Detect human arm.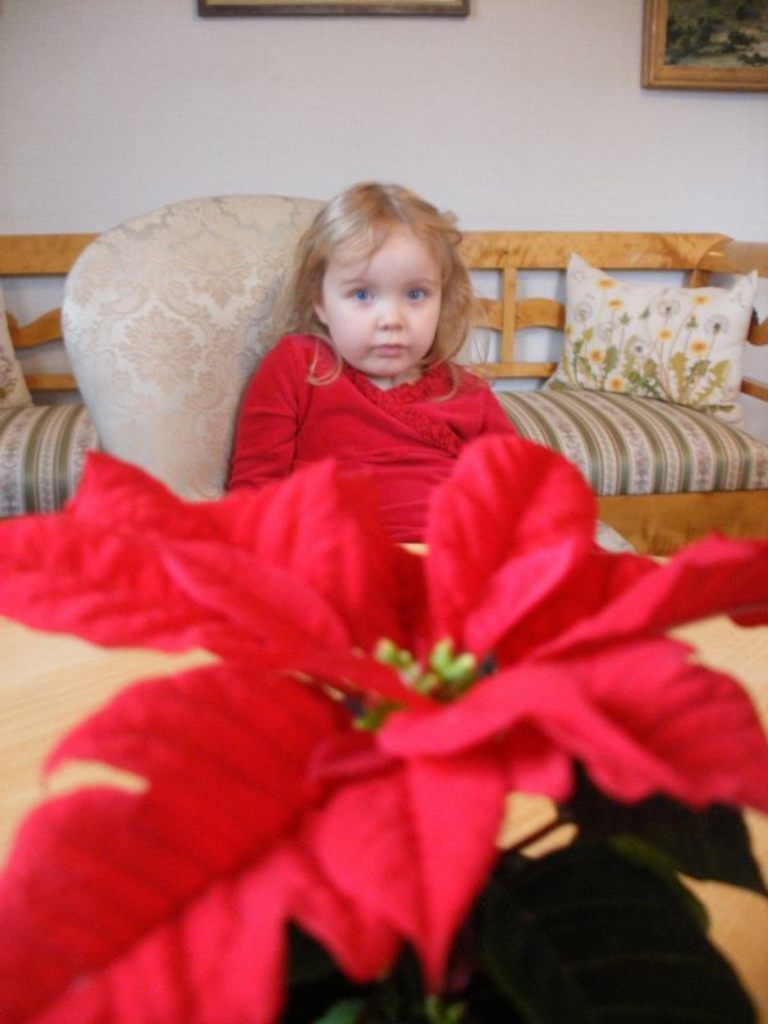
Detected at box(228, 335, 301, 513).
